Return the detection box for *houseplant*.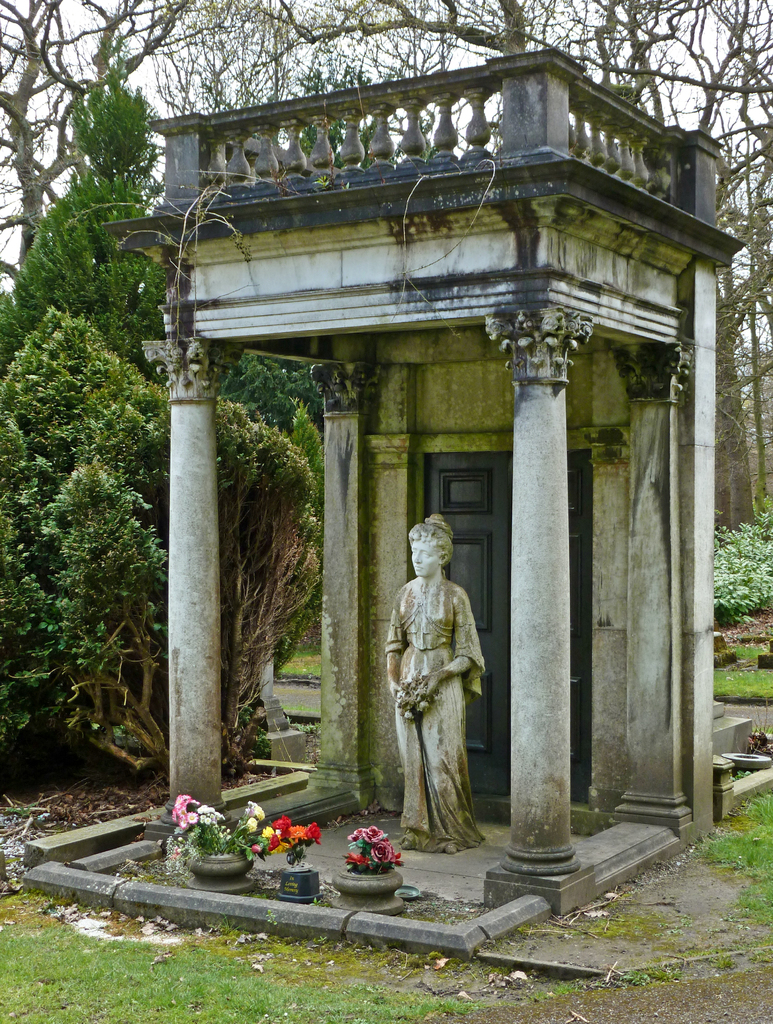
region(130, 791, 273, 889).
